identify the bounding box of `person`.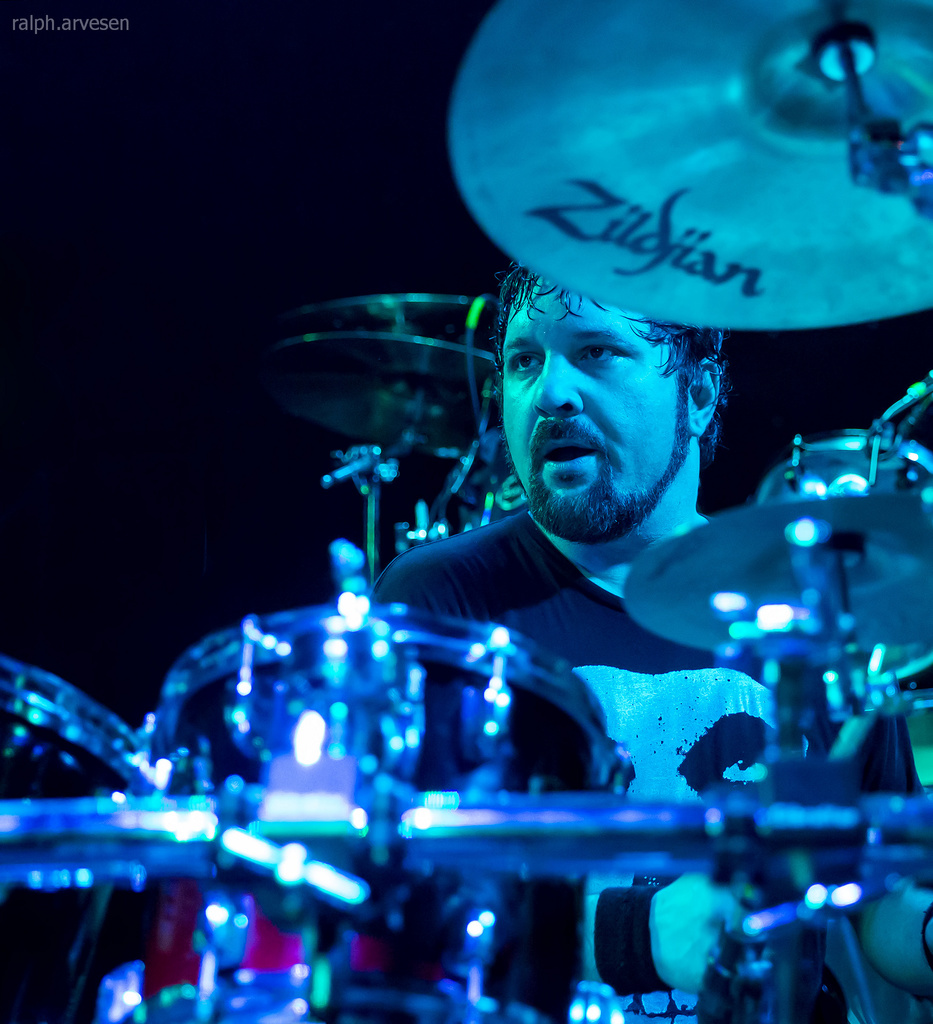
bbox=(373, 266, 727, 1001).
